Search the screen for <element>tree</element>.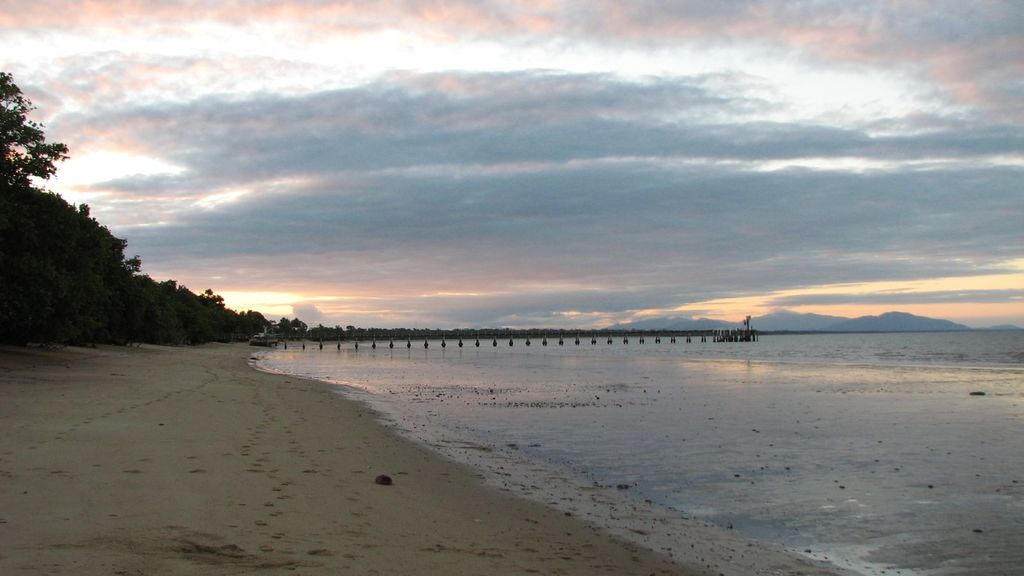
Found at left=1, top=89, right=58, bottom=209.
